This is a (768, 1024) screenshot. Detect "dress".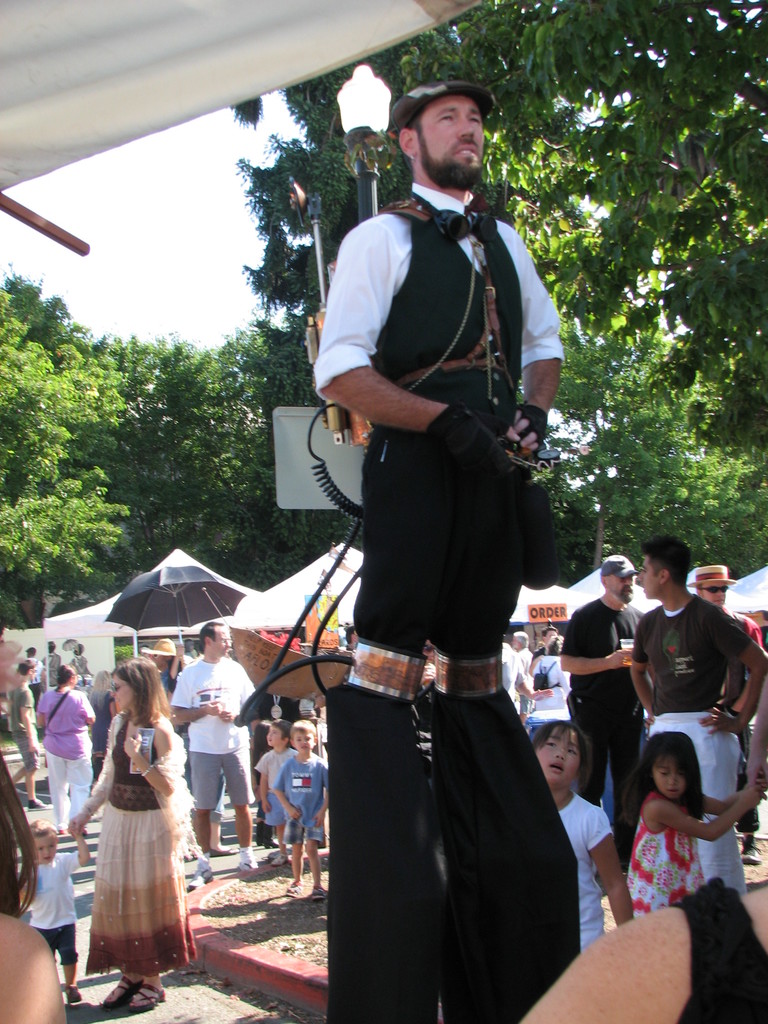
[left=625, top=795, right=705, bottom=921].
